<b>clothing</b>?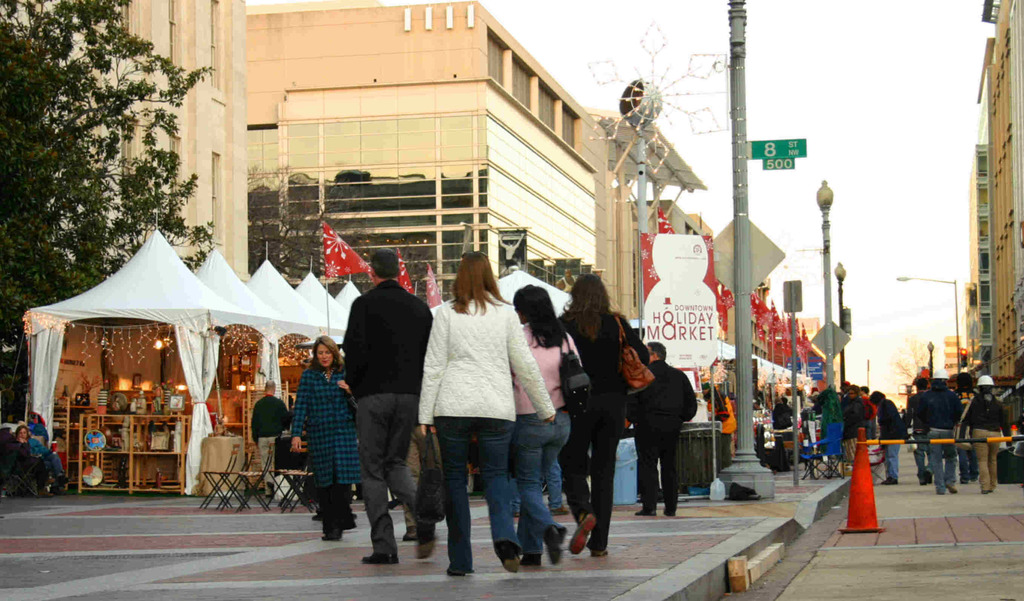
(878, 397, 906, 479)
